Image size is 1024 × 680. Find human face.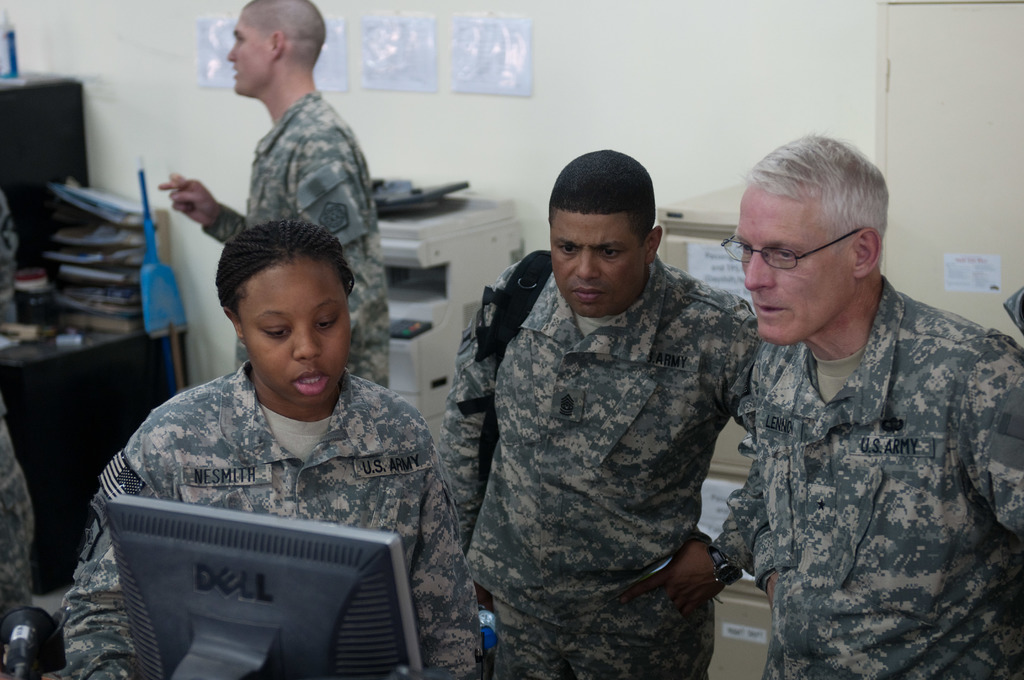
<bbox>740, 188, 855, 341</bbox>.
